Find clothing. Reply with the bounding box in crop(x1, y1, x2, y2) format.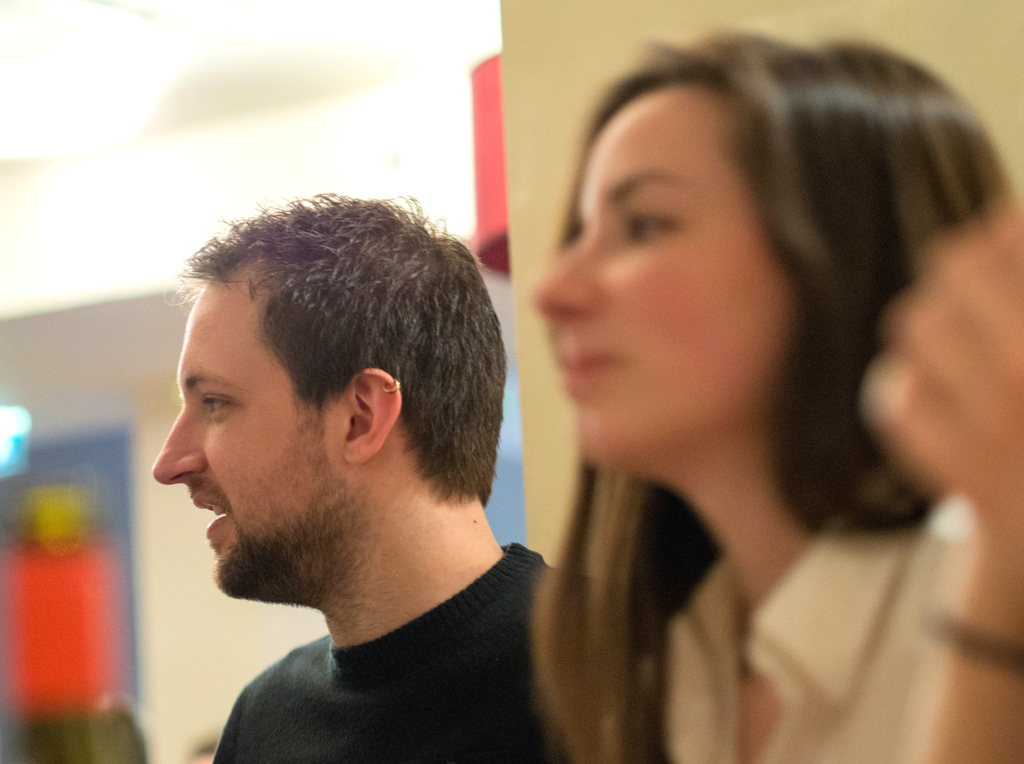
crop(209, 560, 574, 741).
